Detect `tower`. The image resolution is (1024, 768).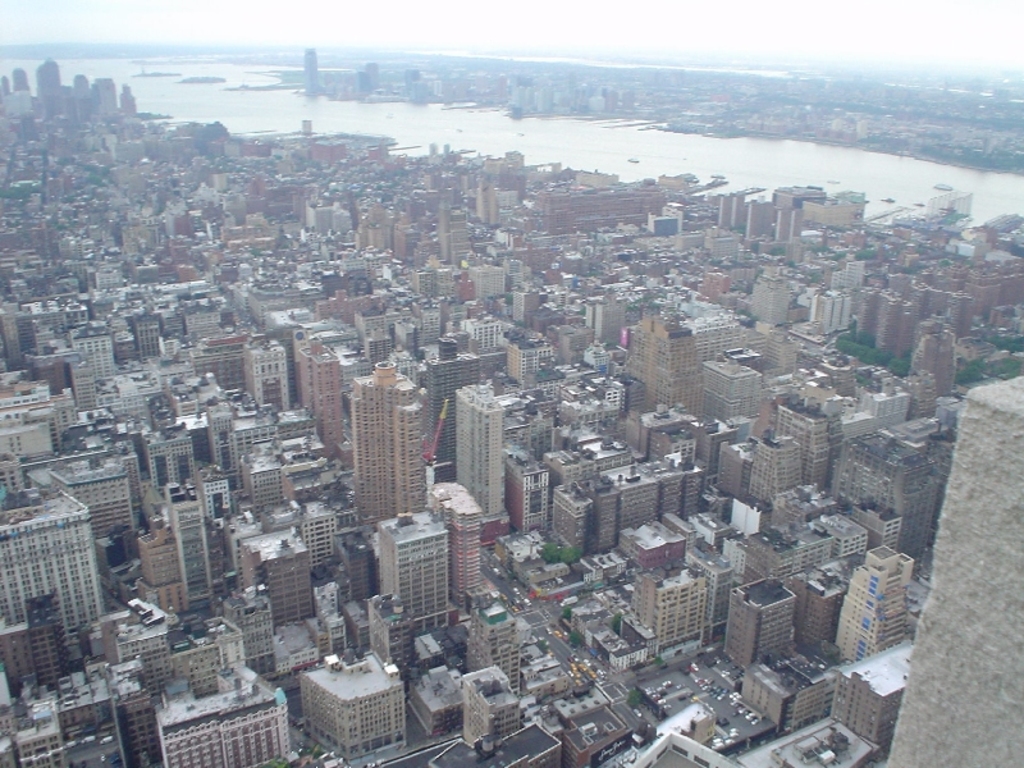
left=381, top=515, right=445, bottom=616.
